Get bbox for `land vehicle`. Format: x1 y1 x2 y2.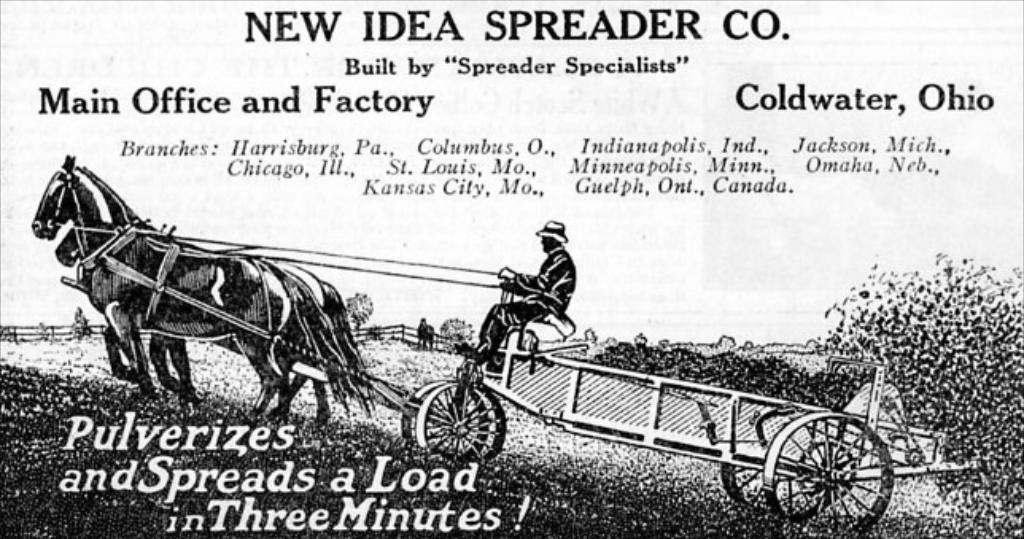
22 145 970 537.
